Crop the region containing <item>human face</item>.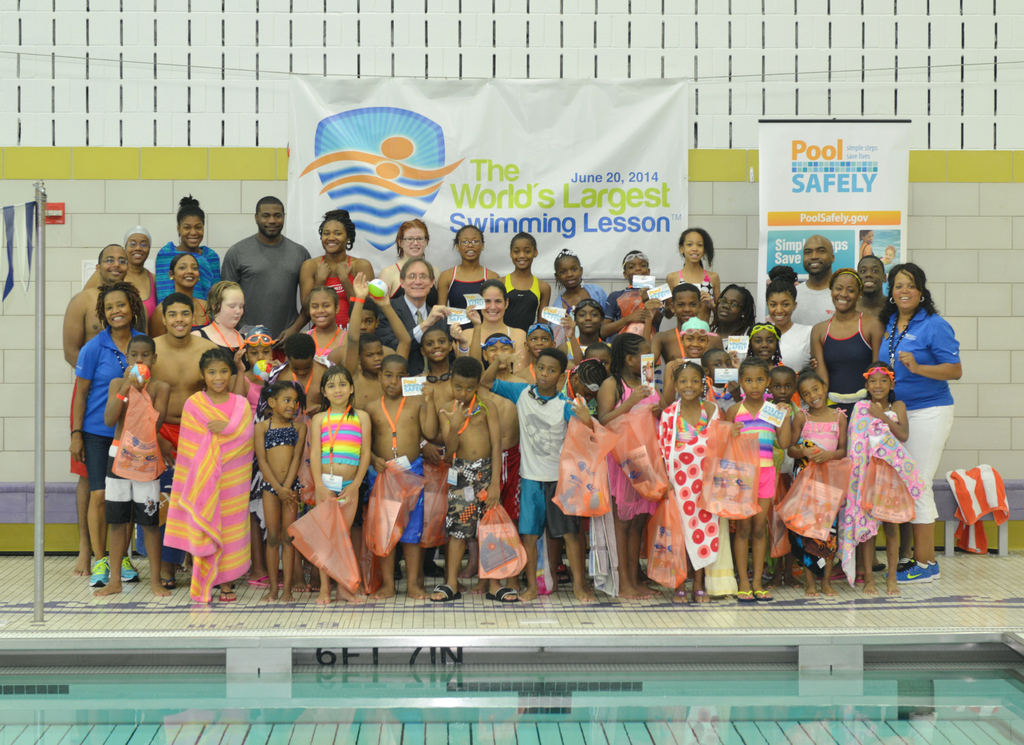
Crop region: BBox(751, 330, 778, 356).
